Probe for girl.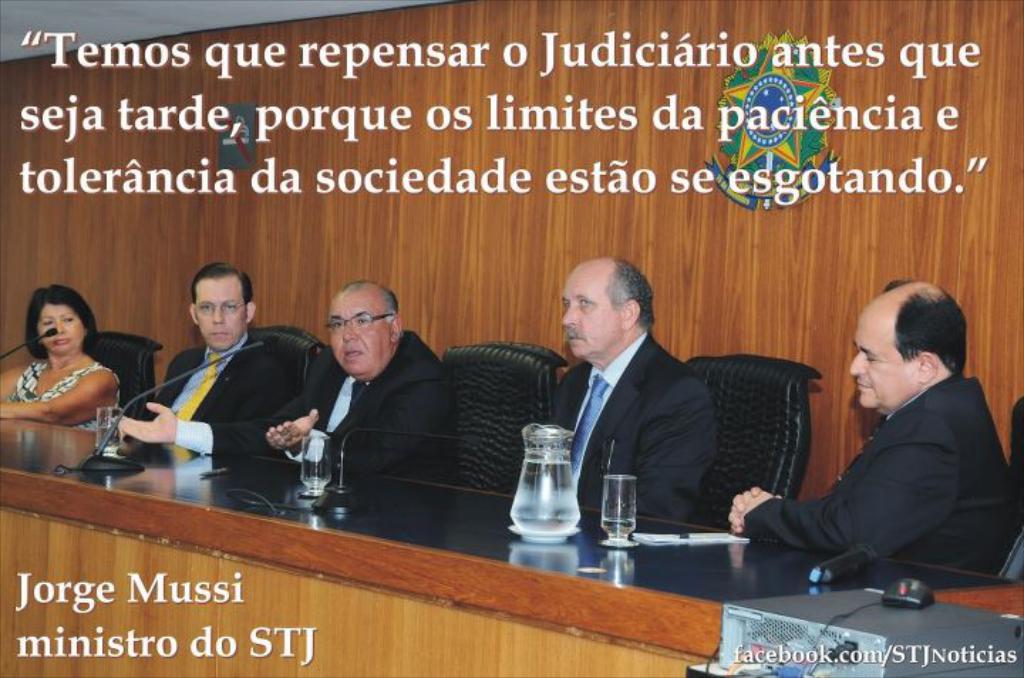
Probe result: <region>1, 283, 119, 425</region>.
